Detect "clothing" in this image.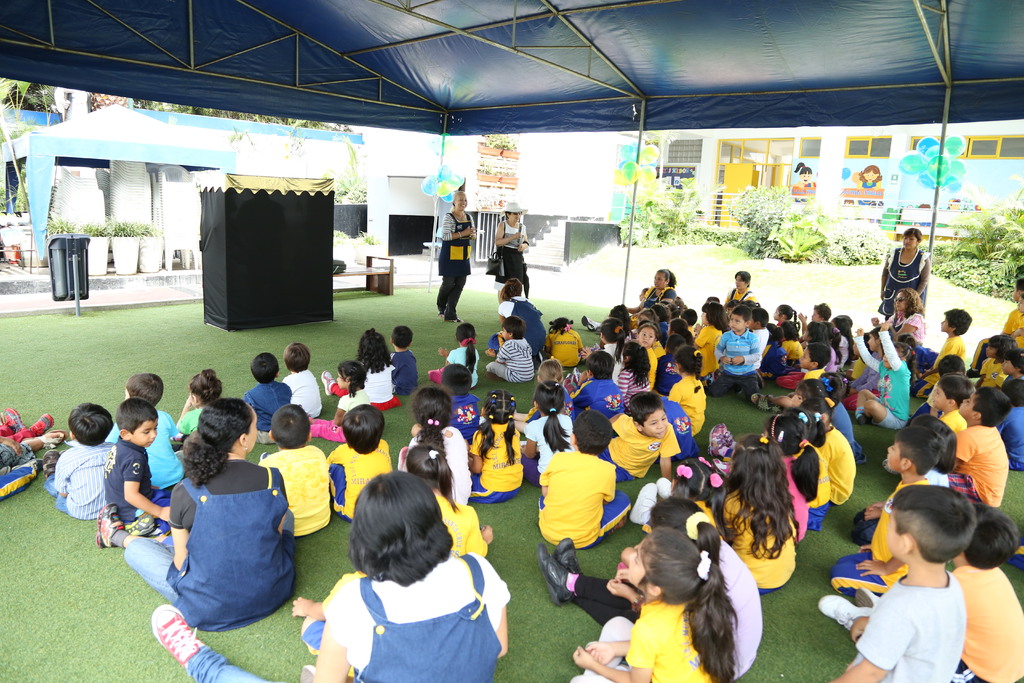
Detection: crop(850, 556, 994, 679).
